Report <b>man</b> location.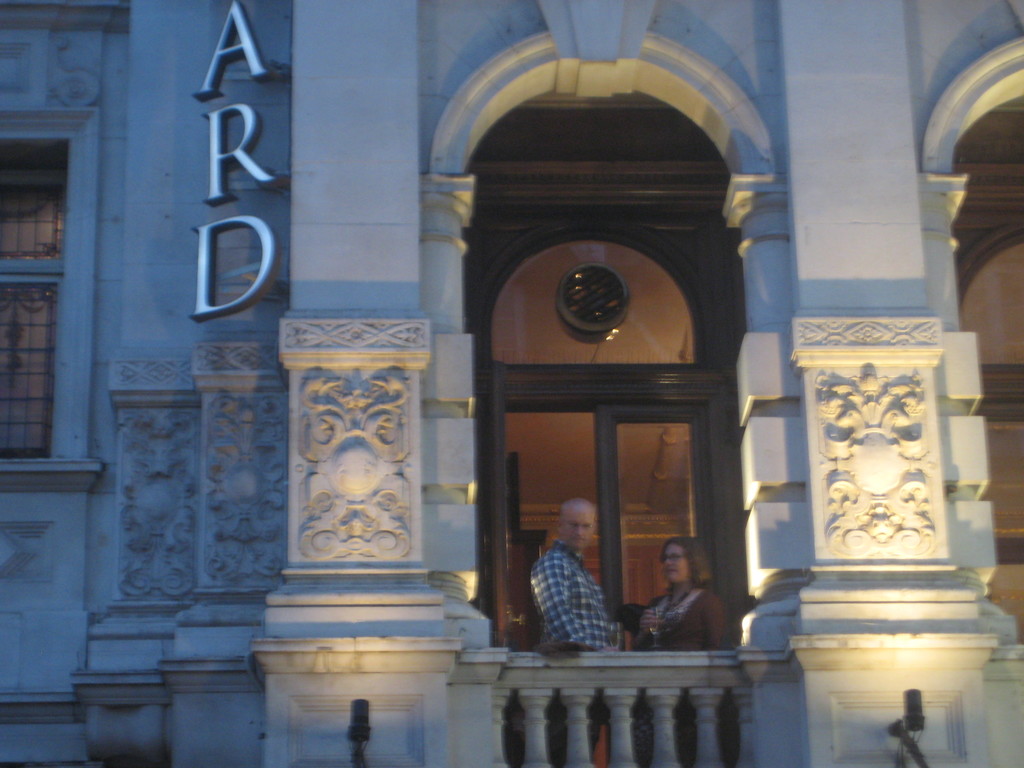
Report: l=530, t=505, r=625, b=766.
